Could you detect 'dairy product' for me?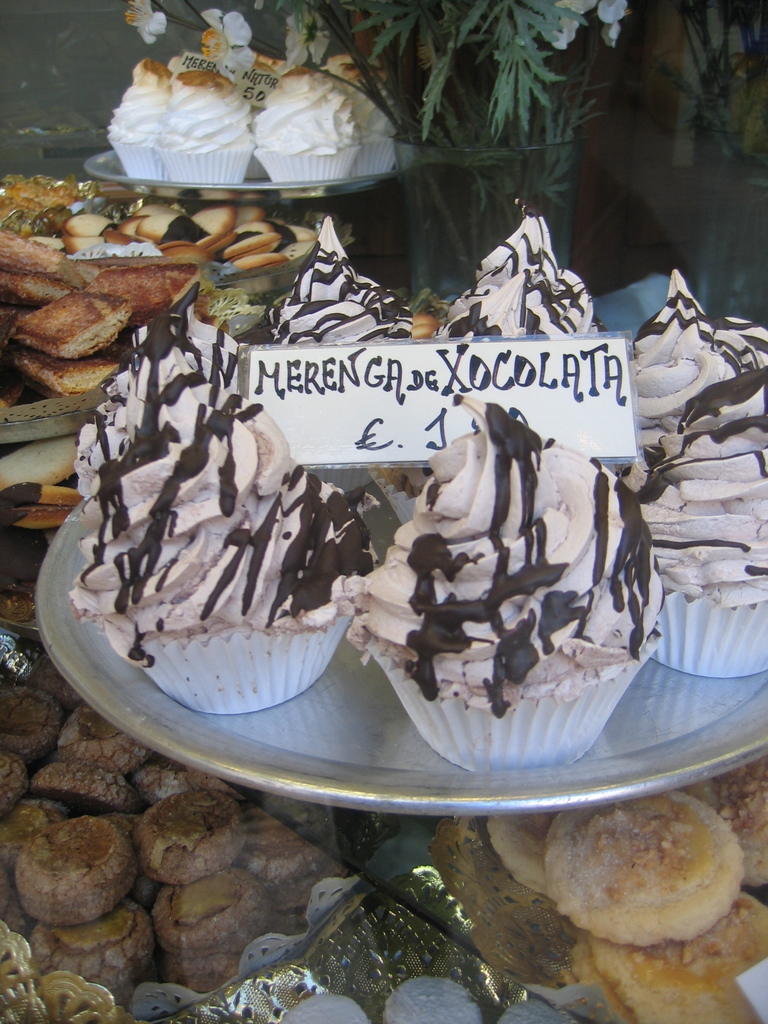
Detection result: bbox=[275, 221, 409, 362].
